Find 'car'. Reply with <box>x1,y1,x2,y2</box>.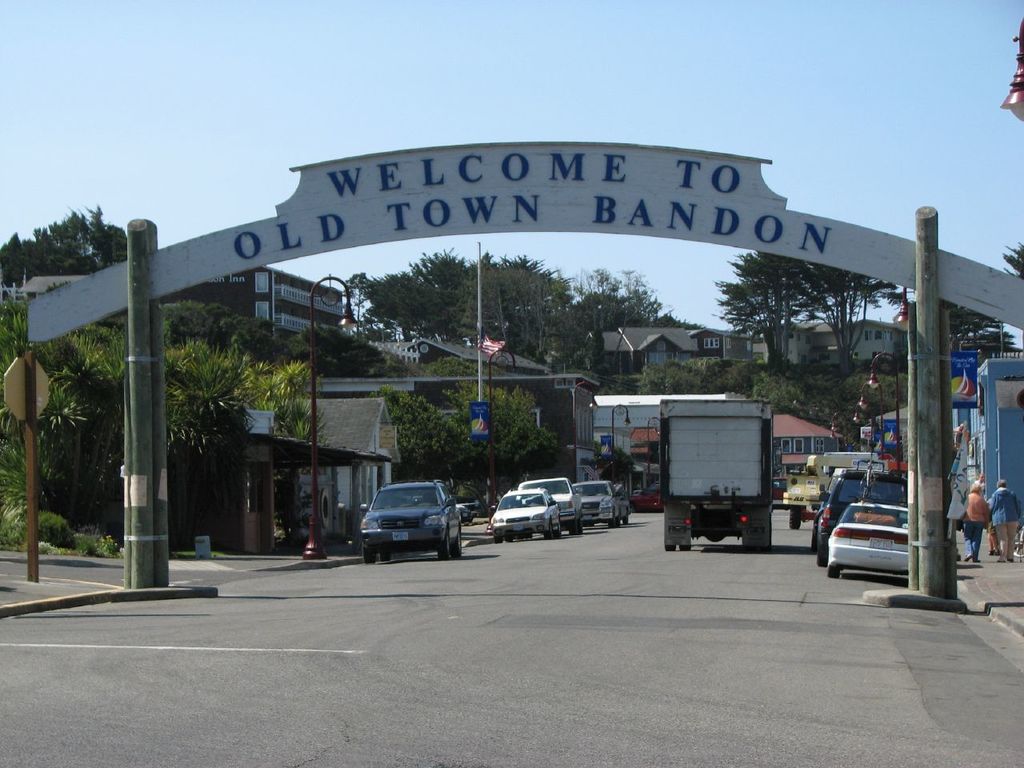
<box>814,468,906,546</box>.
